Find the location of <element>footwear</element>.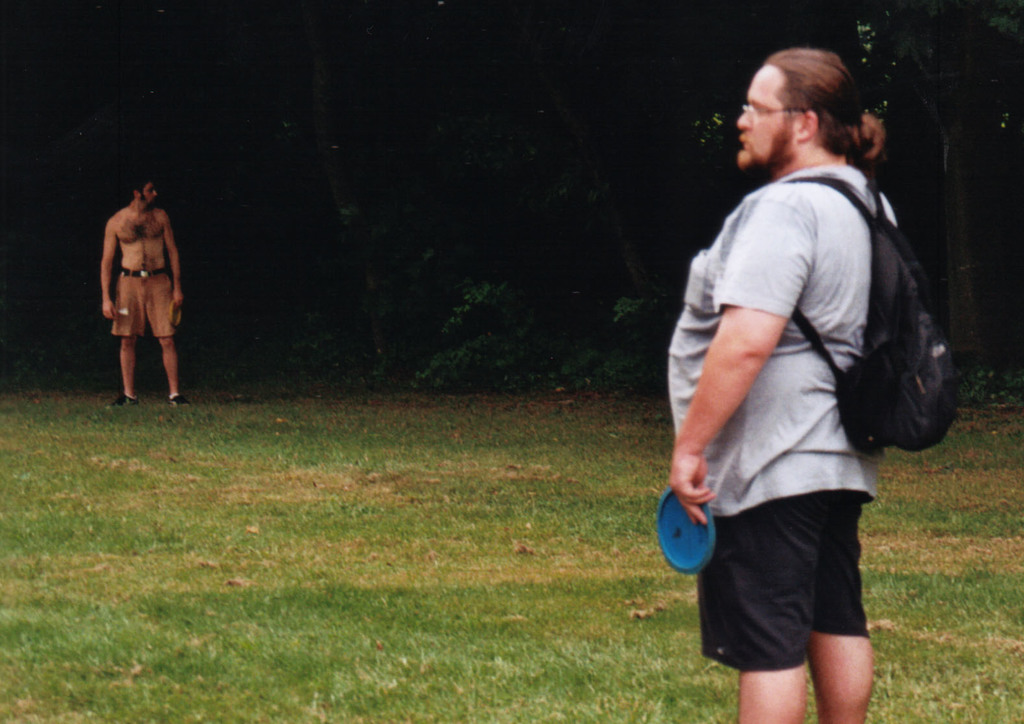
Location: bbox(167, 394, 189, 405).
